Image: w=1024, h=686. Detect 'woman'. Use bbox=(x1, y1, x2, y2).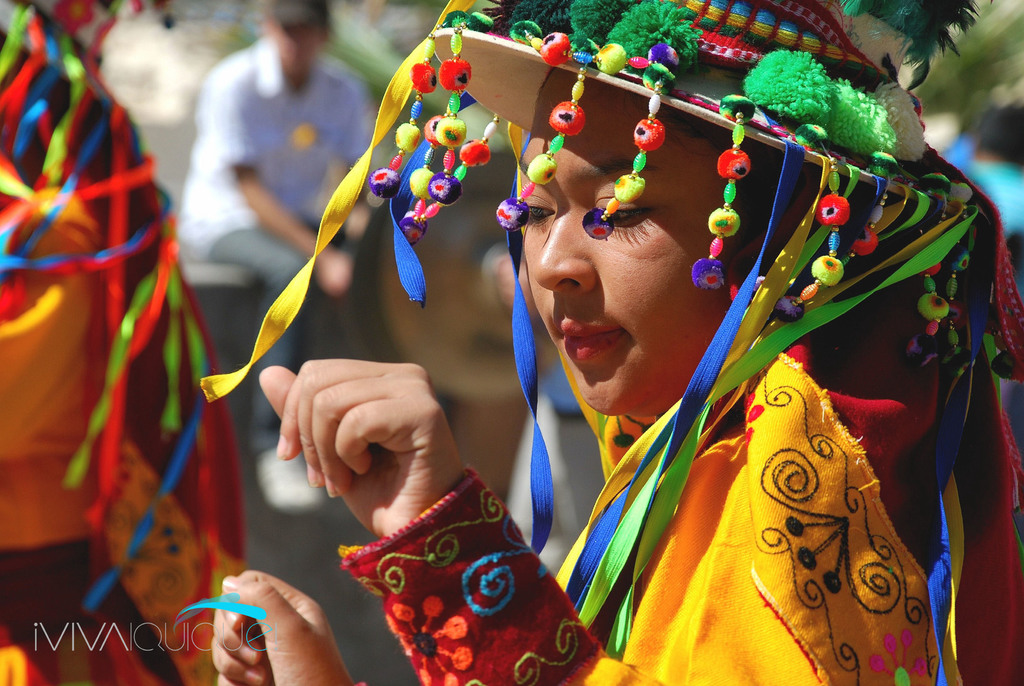
bbox=(0, 0, 248, 685).
